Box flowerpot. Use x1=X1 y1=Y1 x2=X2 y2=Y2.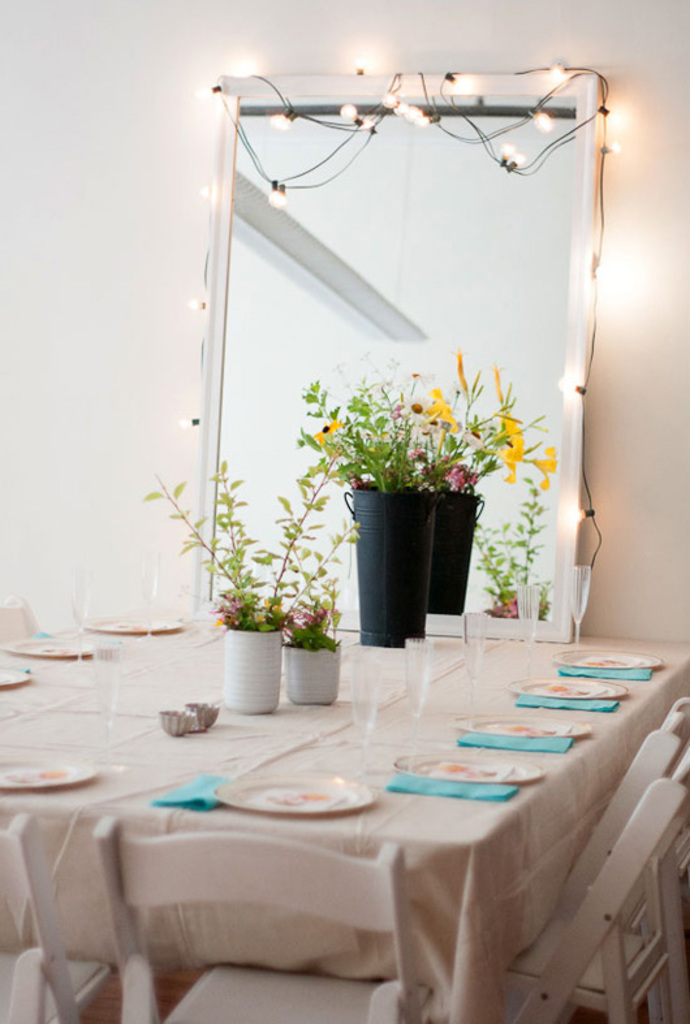
x1=280 y1=645 x2=341 y2=709.
